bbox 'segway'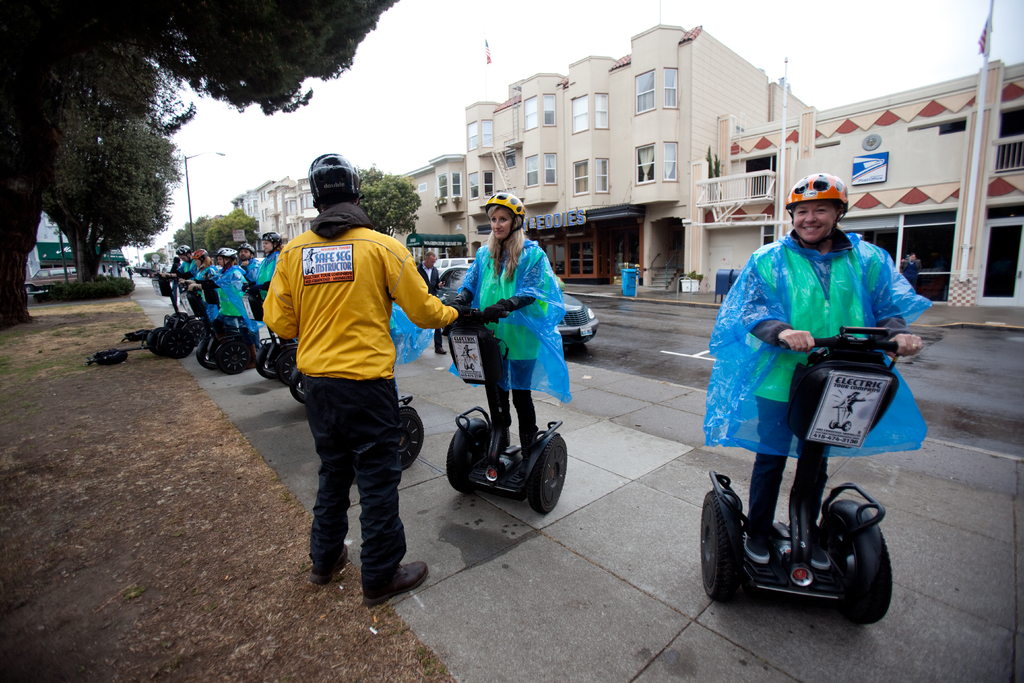
Rect(402, 389, 427, 473)
